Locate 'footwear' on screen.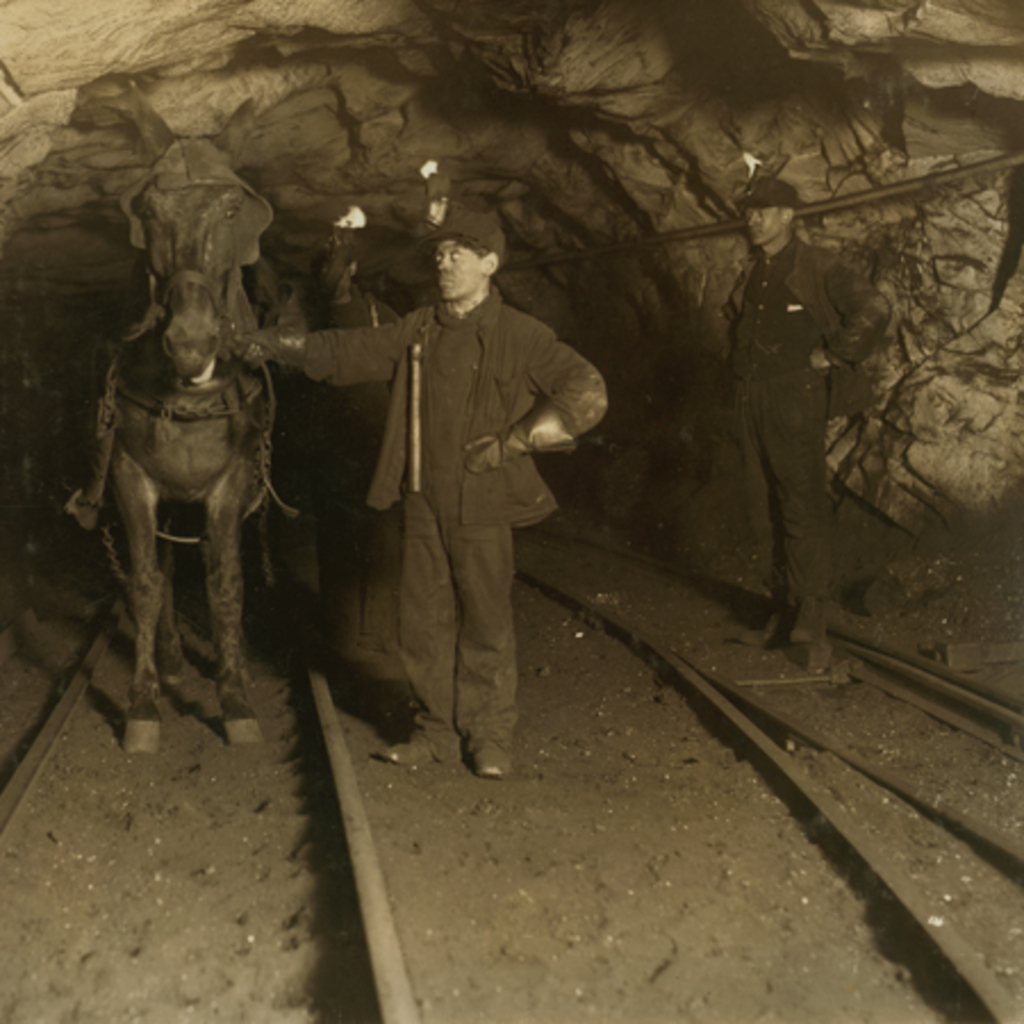
On screen at region(737, 621, 792, 651).
